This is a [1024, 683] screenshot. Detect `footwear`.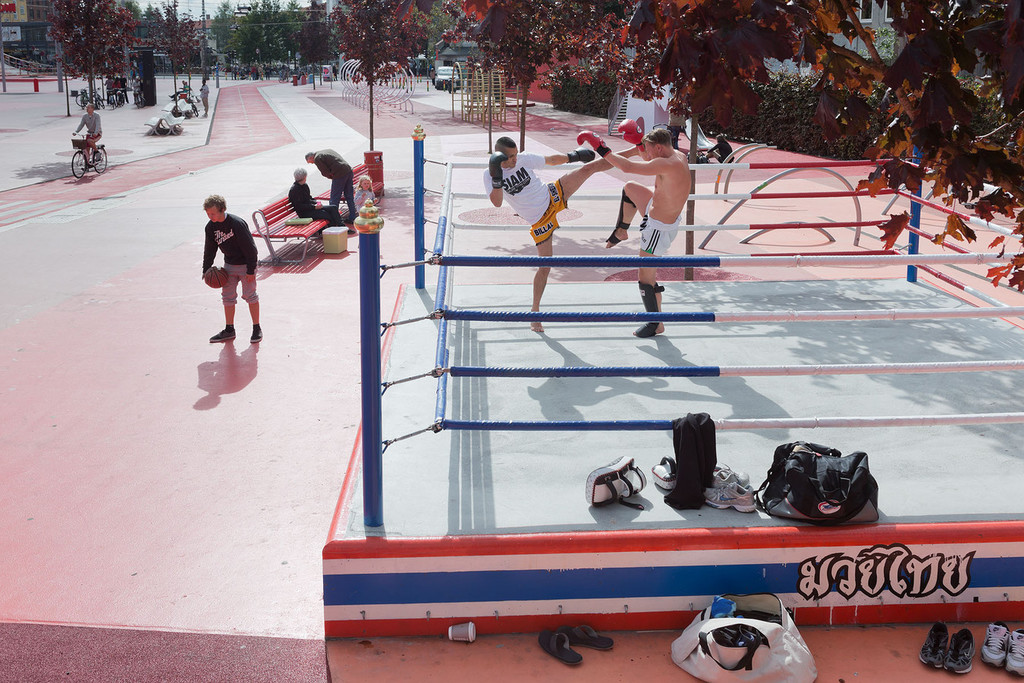
[558, 615, 615, 651].
